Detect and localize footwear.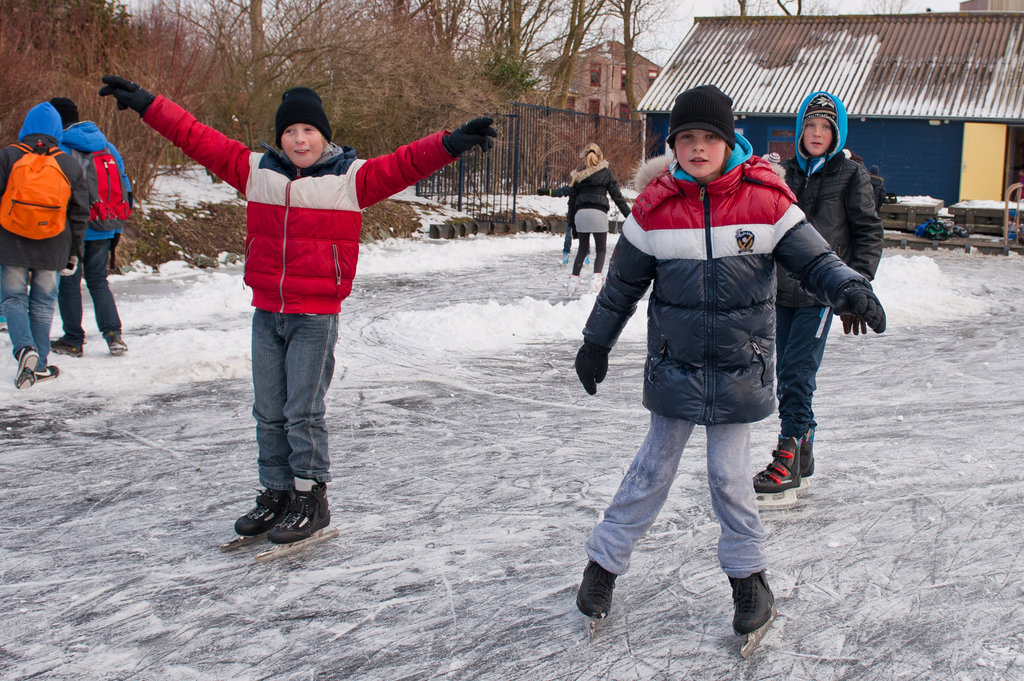
Localized at bbox=(575, 556, 615, 620).
